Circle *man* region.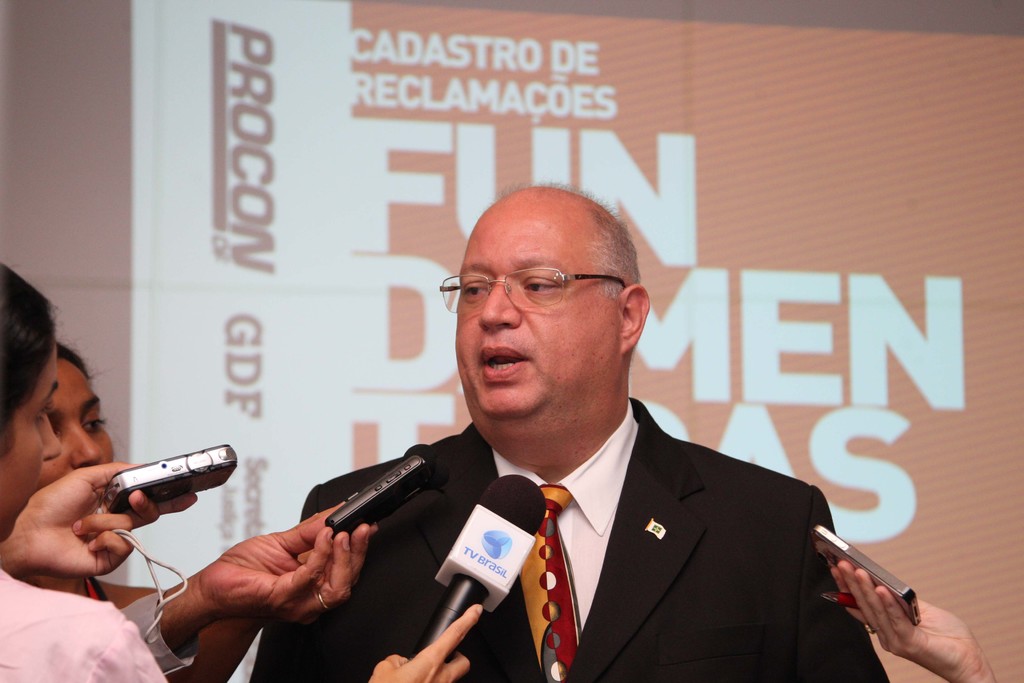
Region: detection(238, 199, 899, 682).
